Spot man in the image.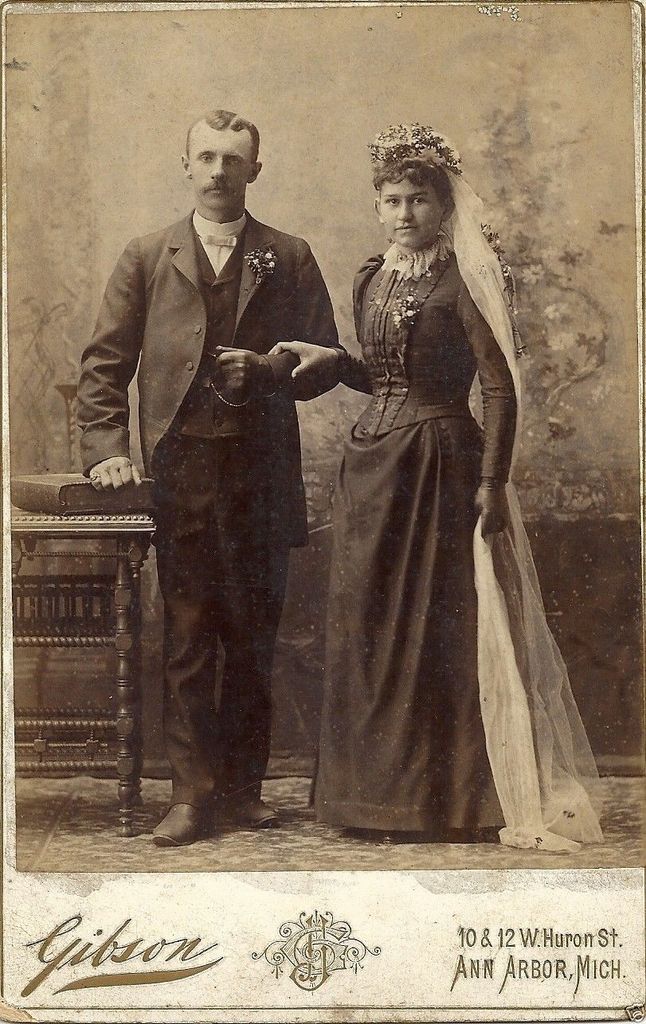
man found at 84:119:374:877.
